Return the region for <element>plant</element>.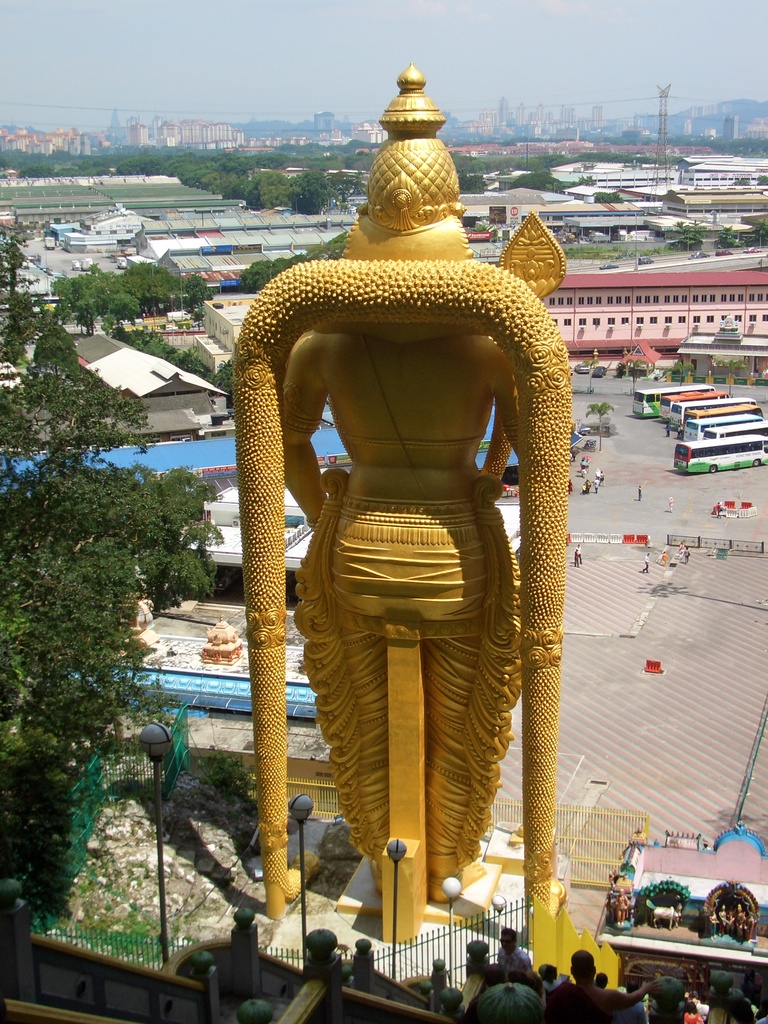
(left=193, top=742, right=250, bottom=801).
